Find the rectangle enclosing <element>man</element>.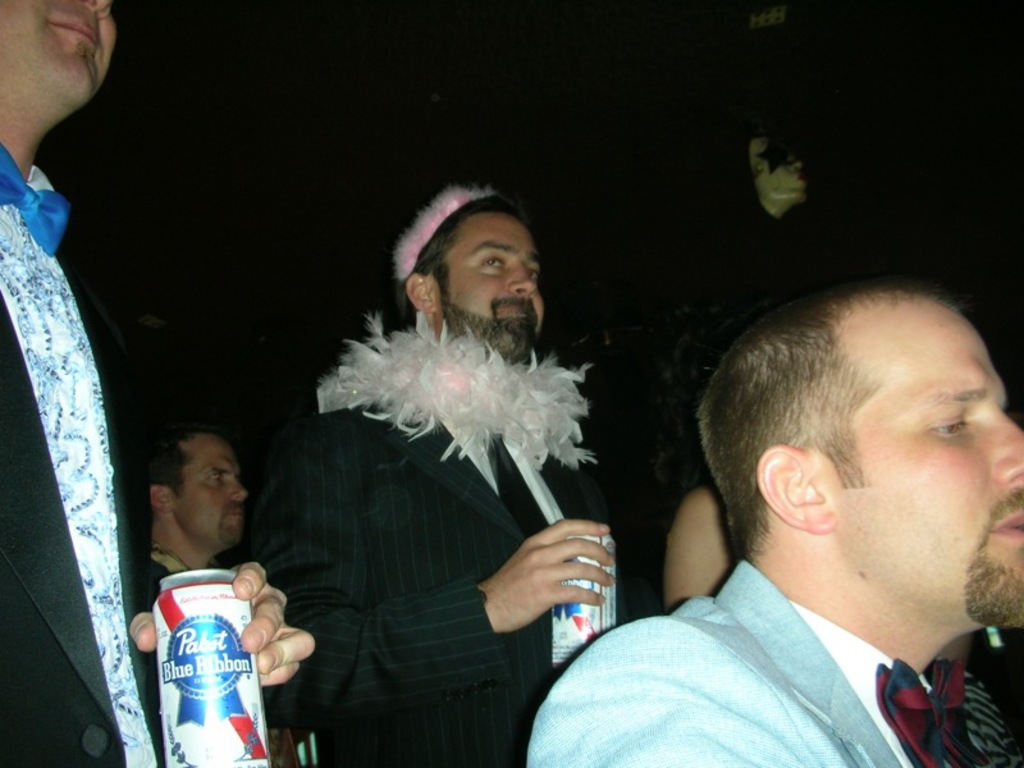
bbox(253, 187, 618, 767).
